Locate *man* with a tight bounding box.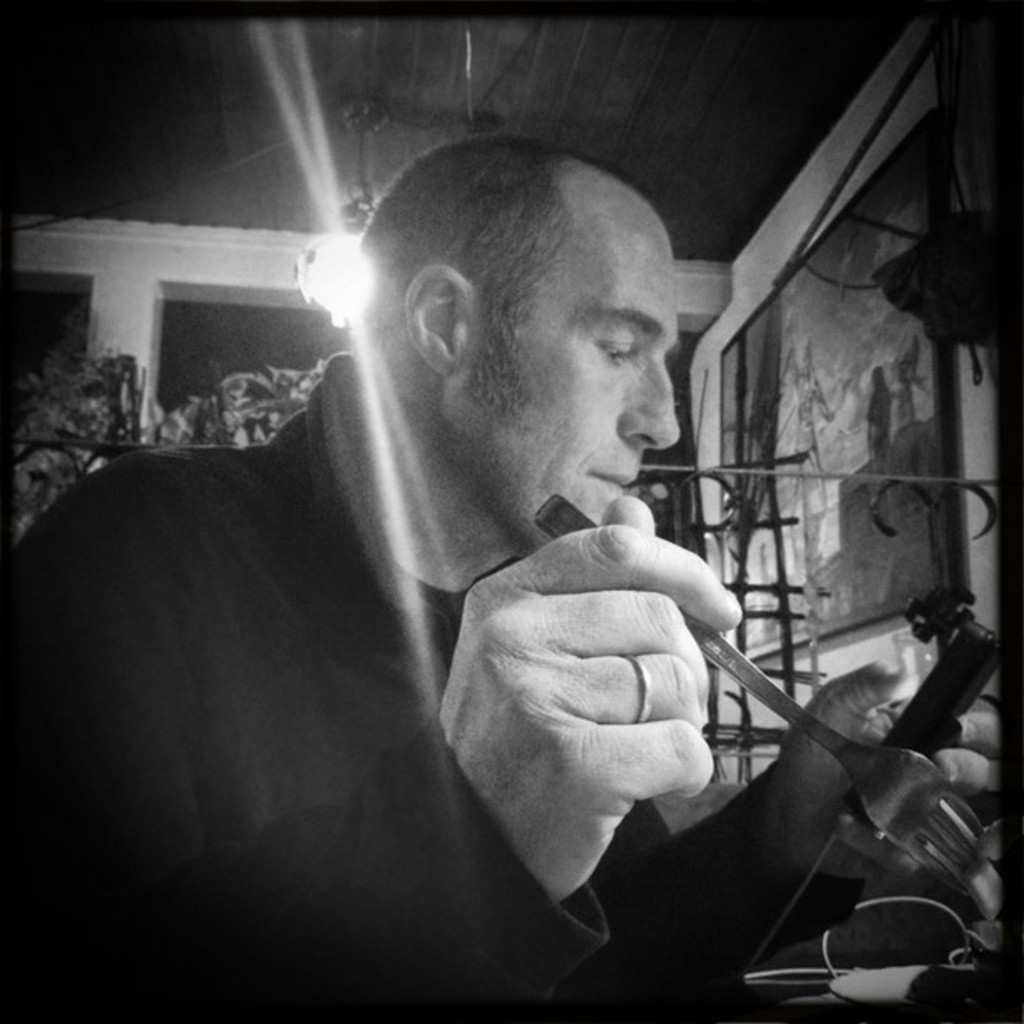
<region>0, 131, 1002, 1022</region>.
